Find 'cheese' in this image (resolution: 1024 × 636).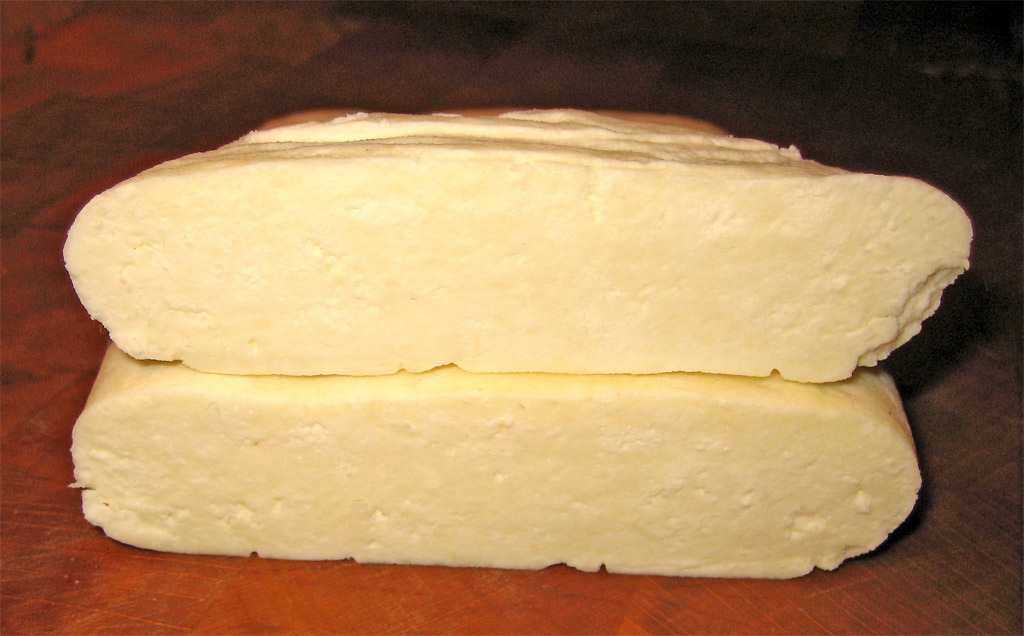
<bbox>58, 107, 977, 385</bbox>.
